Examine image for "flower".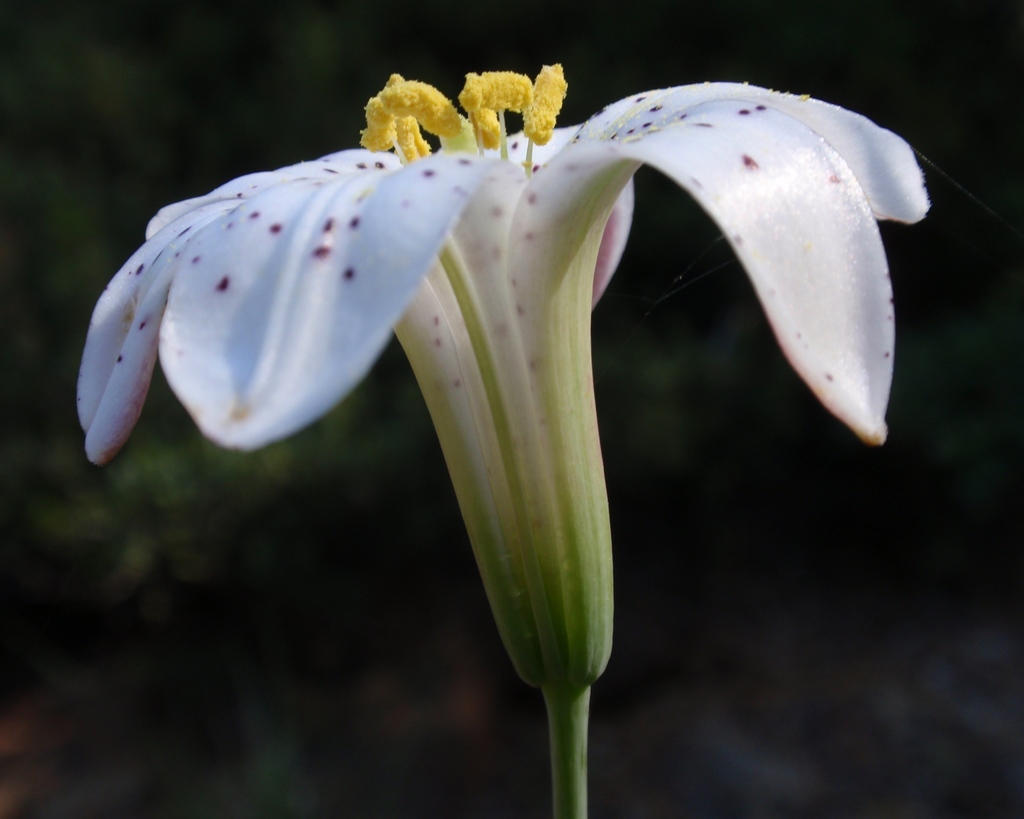
Examination result: <region>129, 0, 1023, 672</region>.
